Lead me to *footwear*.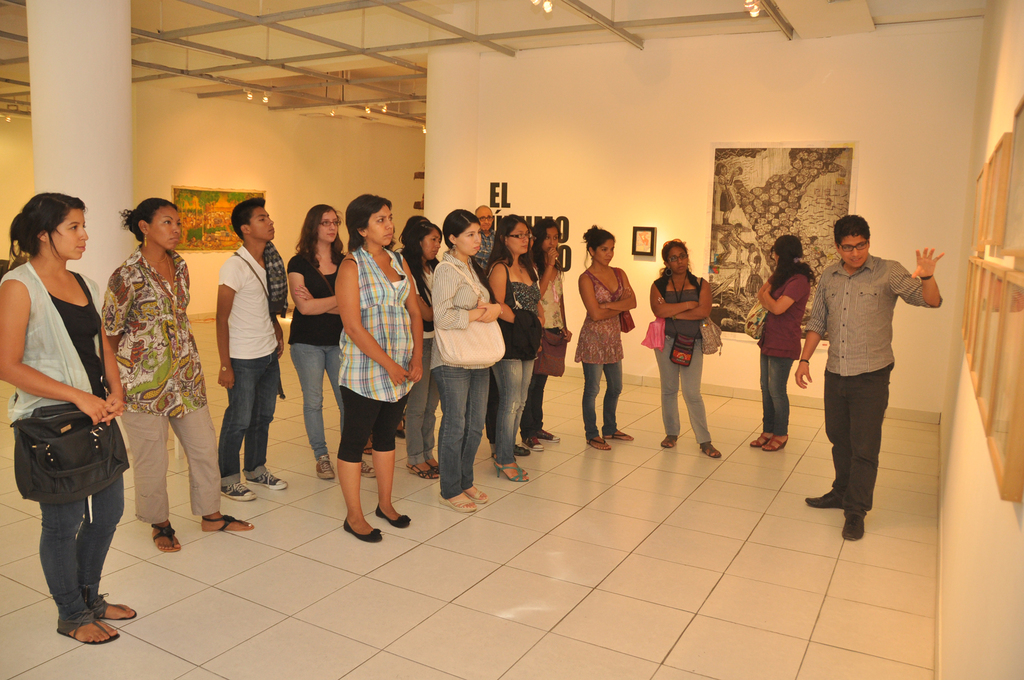
Lead to bbox=(515, 442, 533, 458).
